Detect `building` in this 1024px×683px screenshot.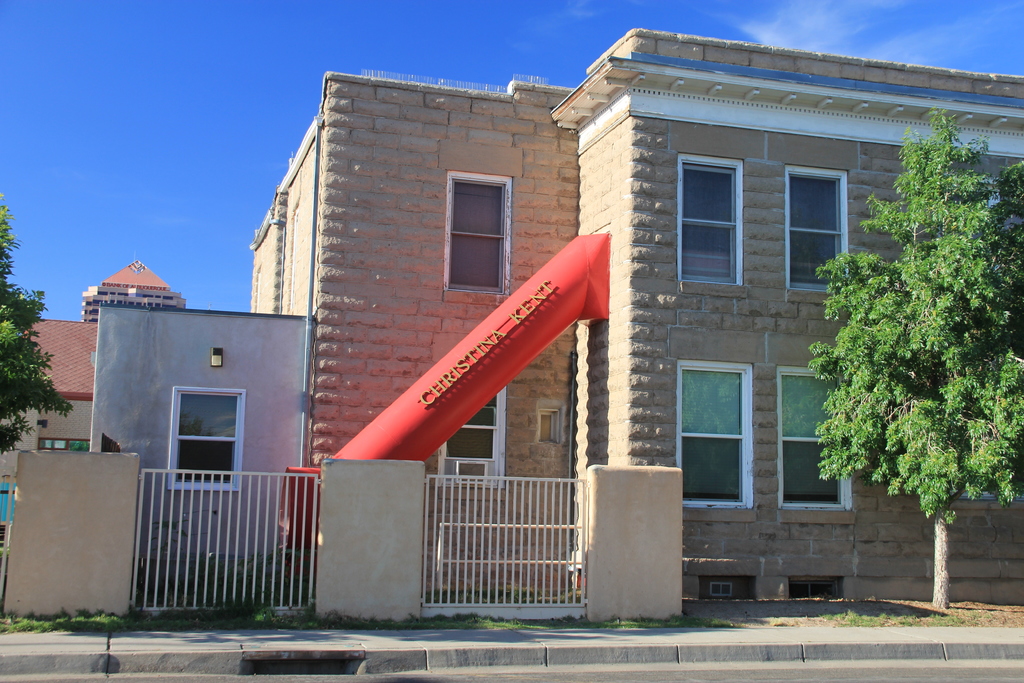
Detection: [left=255, top=33, right=1023, bottom=598].
